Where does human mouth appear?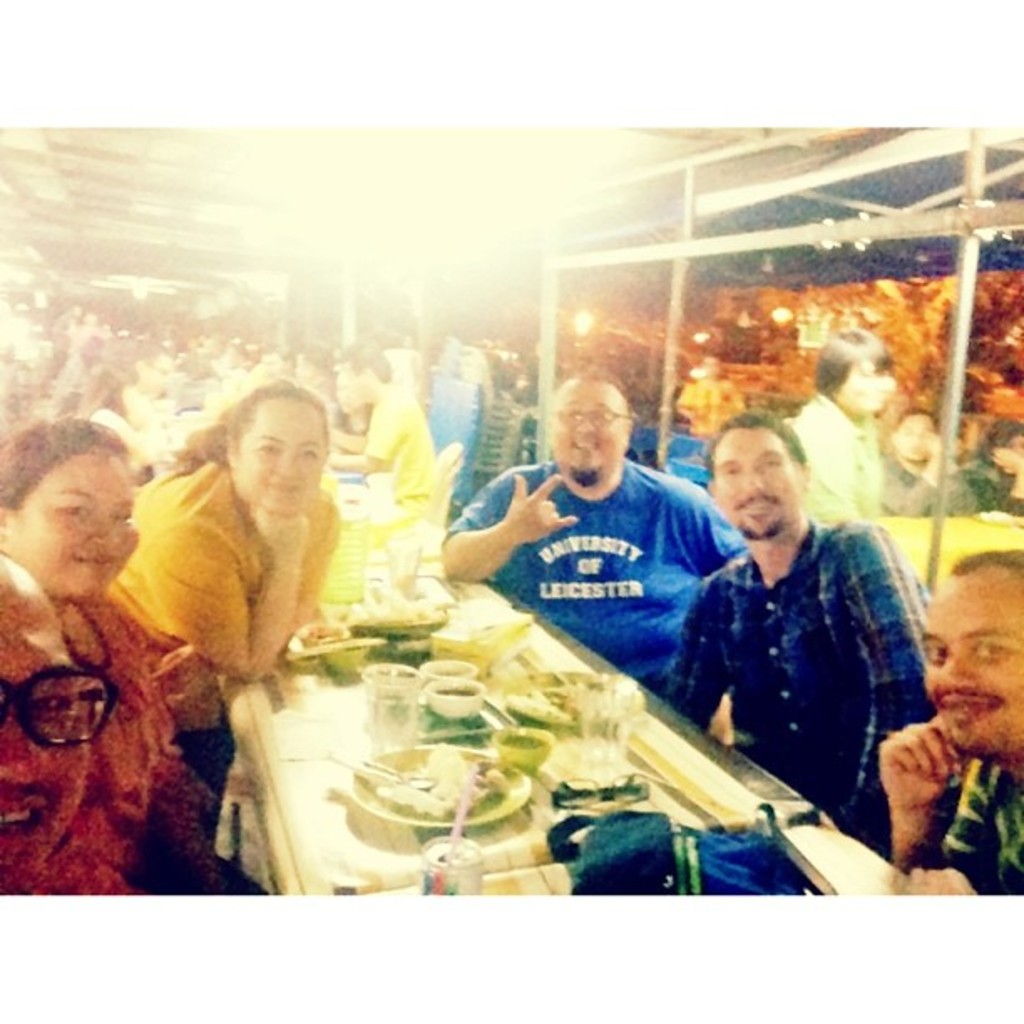
Appears at 261,480,303,502.
